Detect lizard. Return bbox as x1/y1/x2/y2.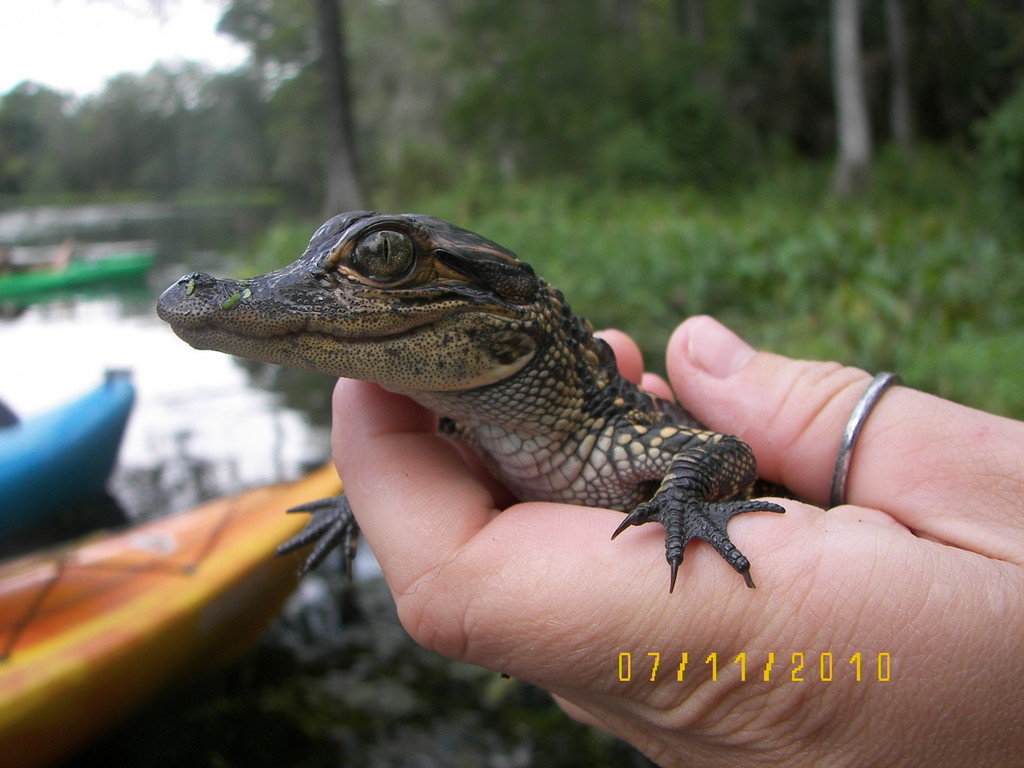
148/202/748/582.
